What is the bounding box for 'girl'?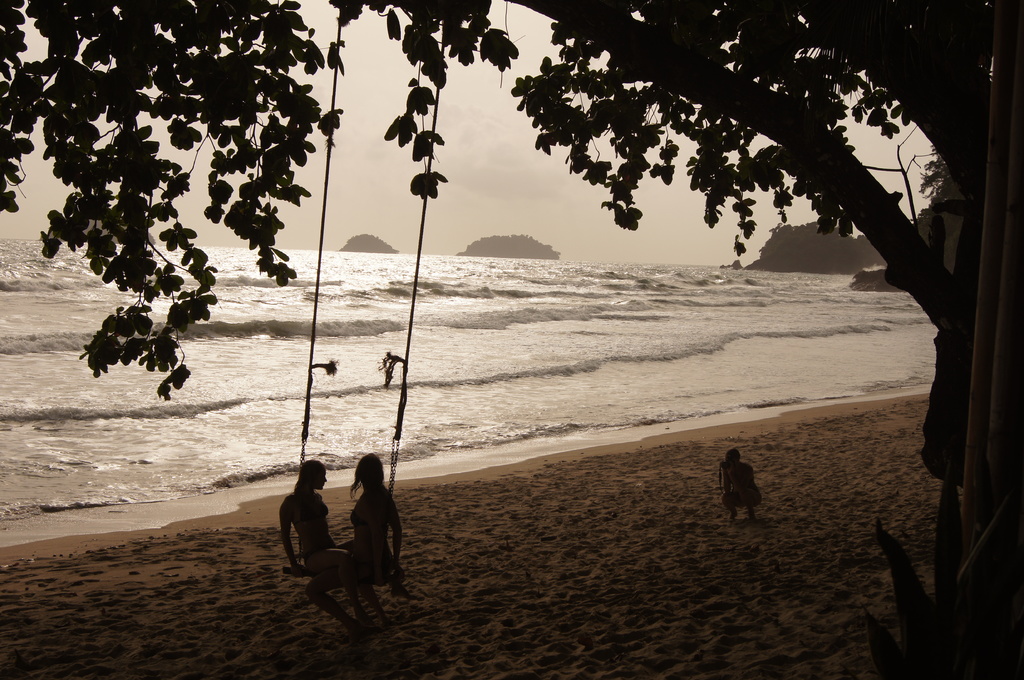
(328,449,398,609).
